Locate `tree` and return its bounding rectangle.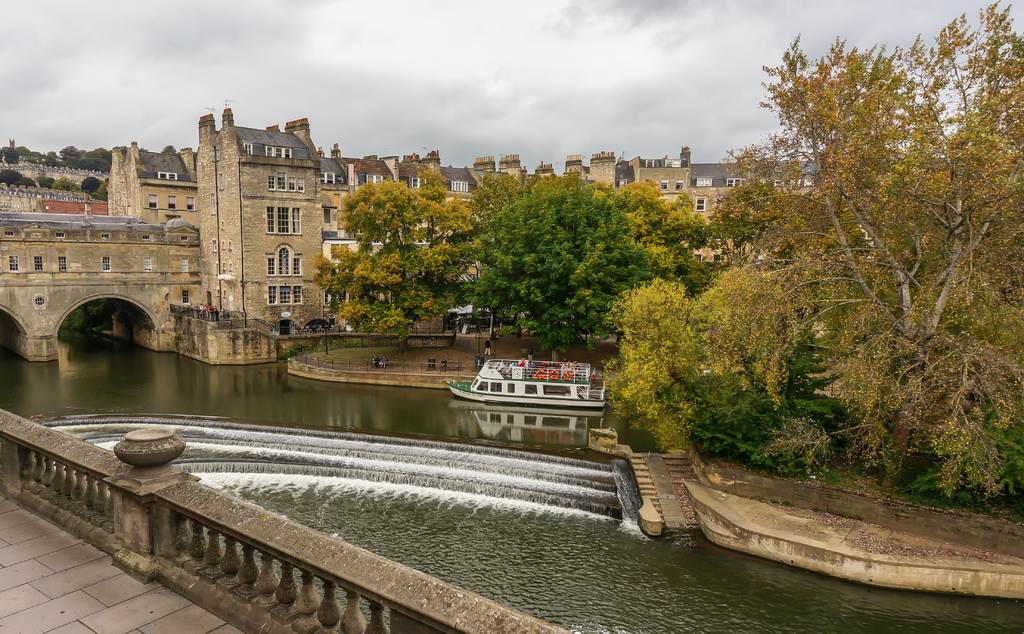
<region>607, 0, 1023, 507</region>.
